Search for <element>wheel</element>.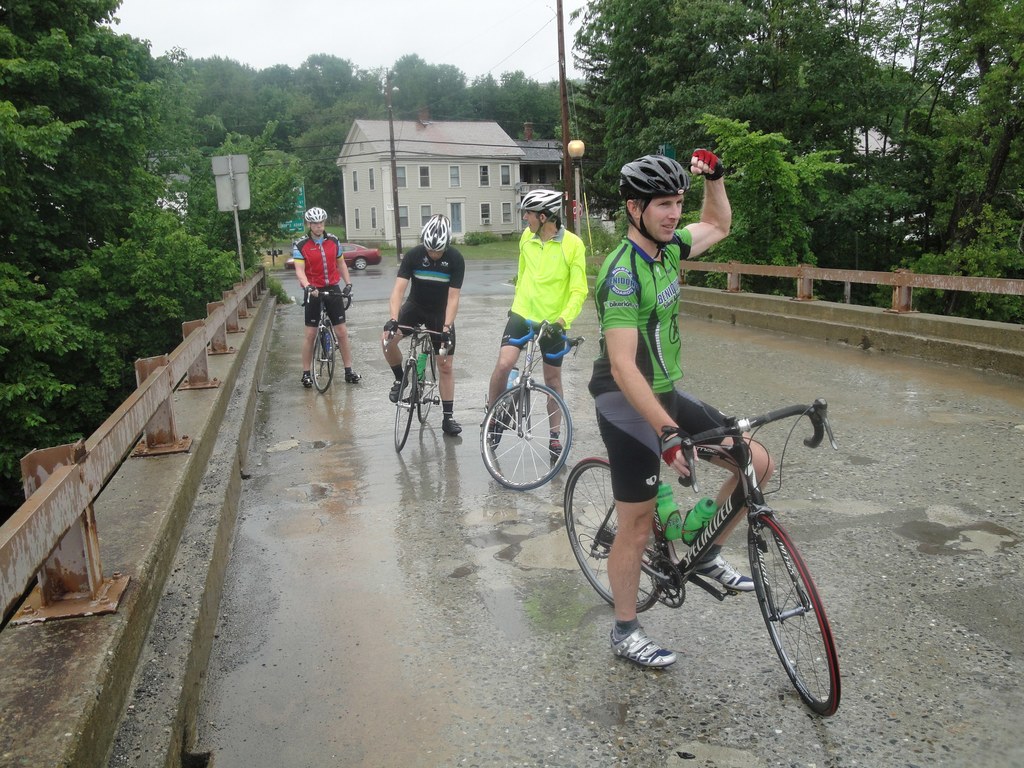
Found at 354, 257, 371, 269.
